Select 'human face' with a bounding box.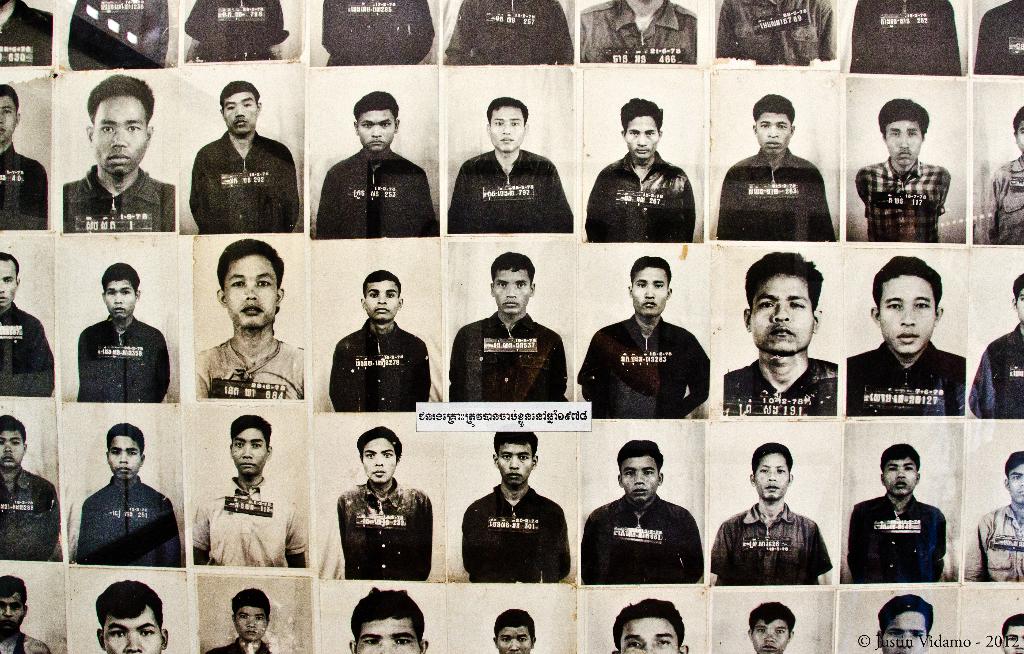
{"left": 879, "top": 273, "right": 935, "bottom": 353}.
